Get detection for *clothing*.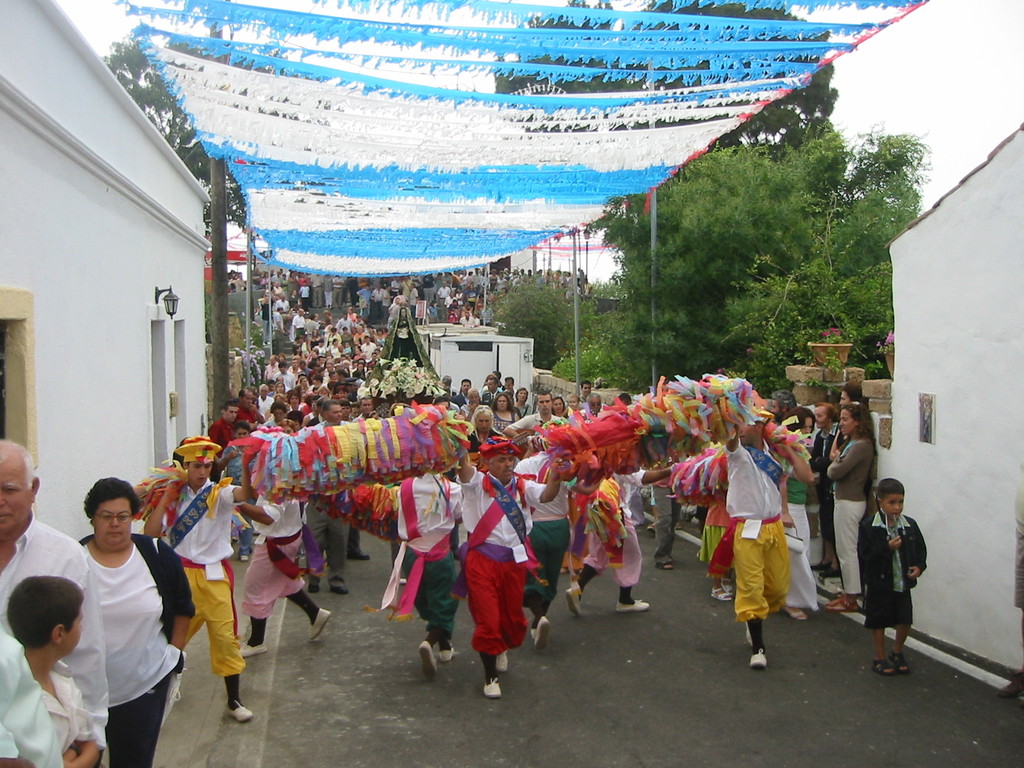
Detection: 0 513 89 632.
